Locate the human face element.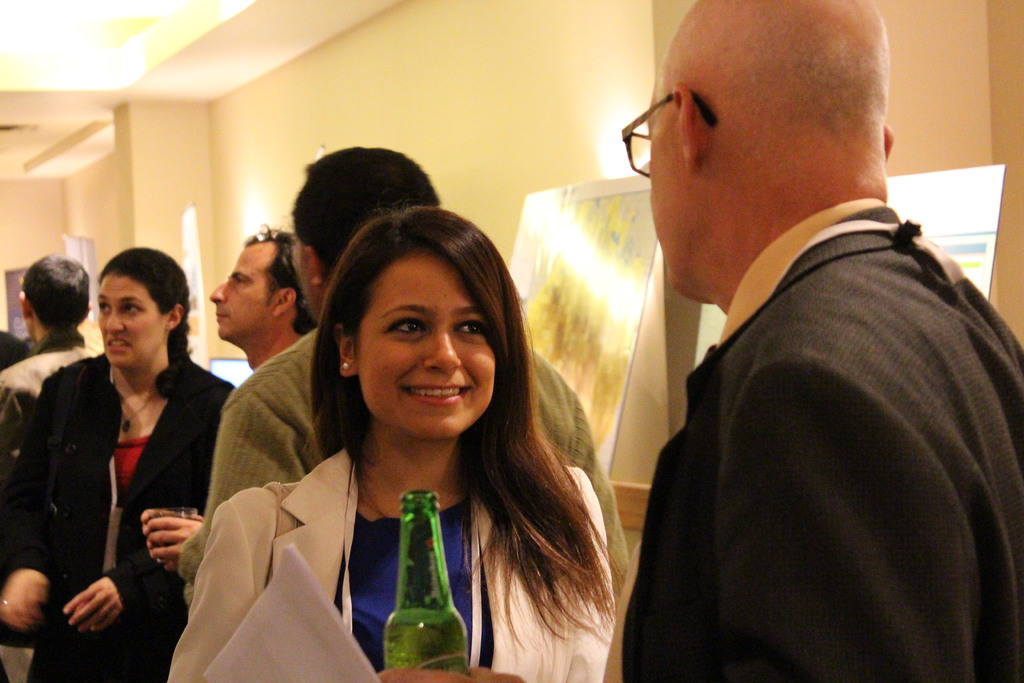
Element bbox: <bbox>619, 99, 670, 292</bbox>.
